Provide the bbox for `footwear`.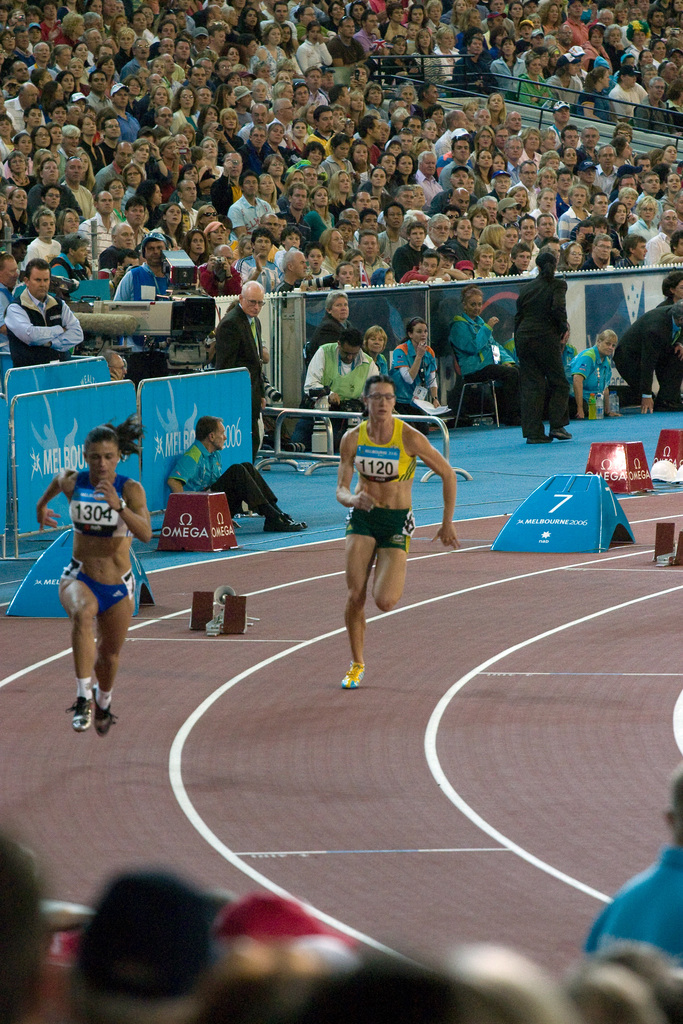
Rect(339, 660, 365, 690).
